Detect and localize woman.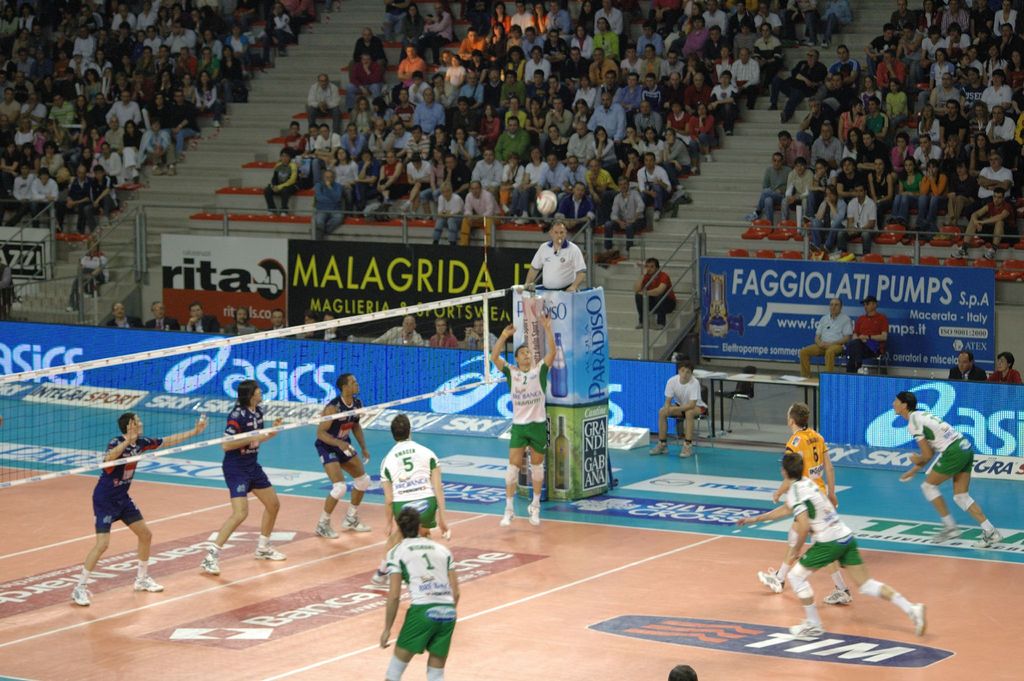
Localized at x1=154 y1=42 x2=179 y2=76.
